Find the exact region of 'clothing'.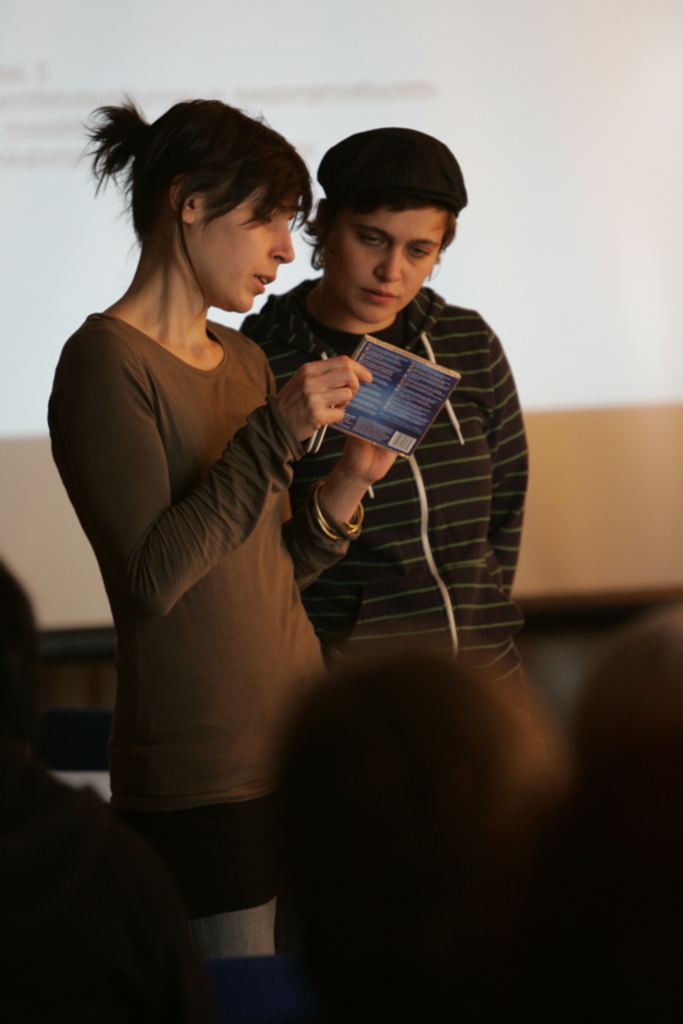
Exact region: select_region(49, 304, 367, 937).
